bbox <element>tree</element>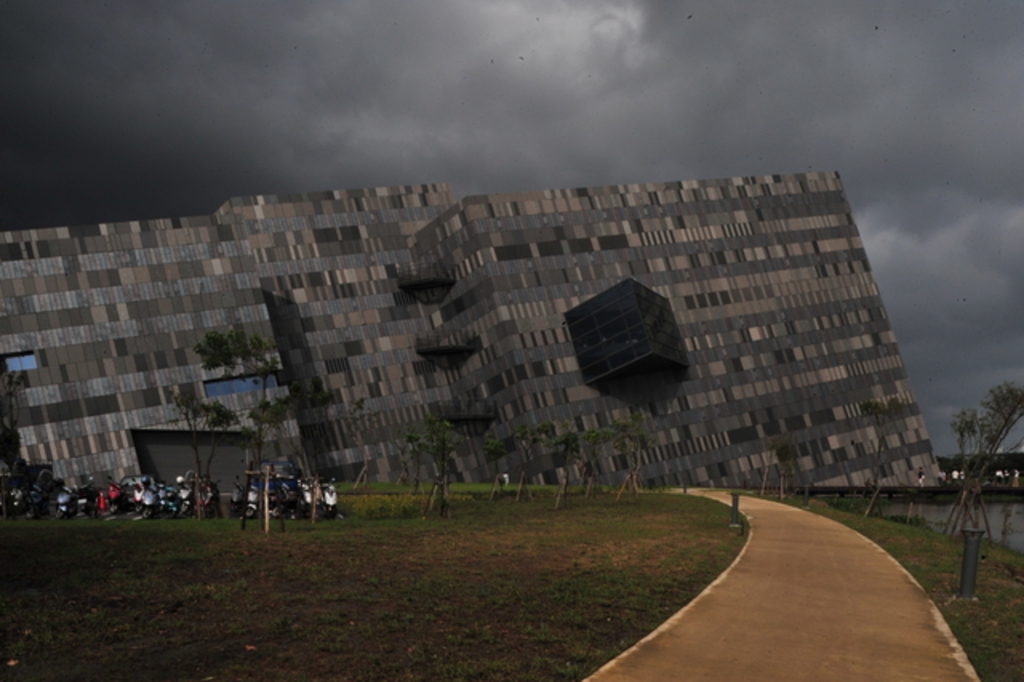
504,416,552,501
